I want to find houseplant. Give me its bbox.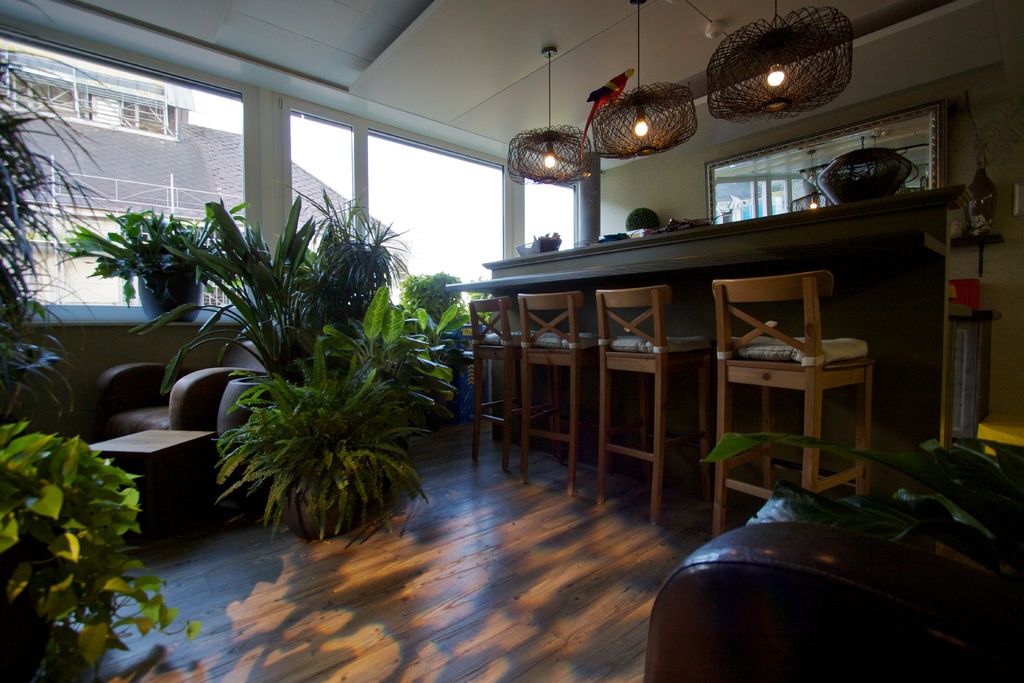
<box>127,197,316,381</box>.
